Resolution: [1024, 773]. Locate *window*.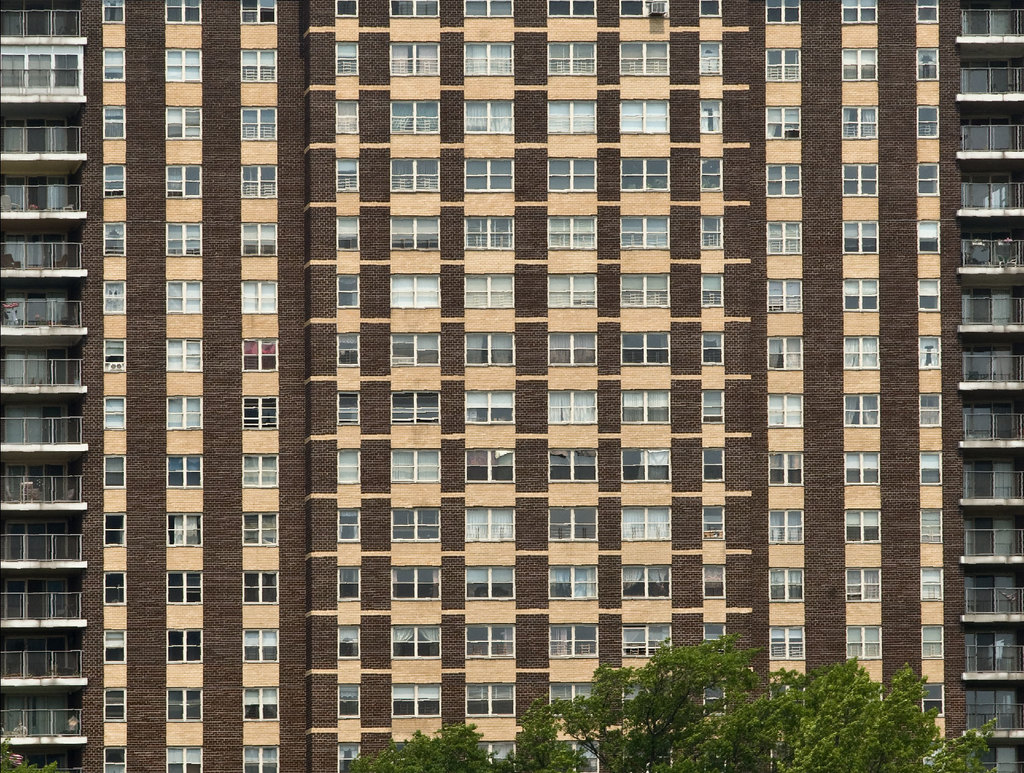
region(104, 282, 126, 315).
